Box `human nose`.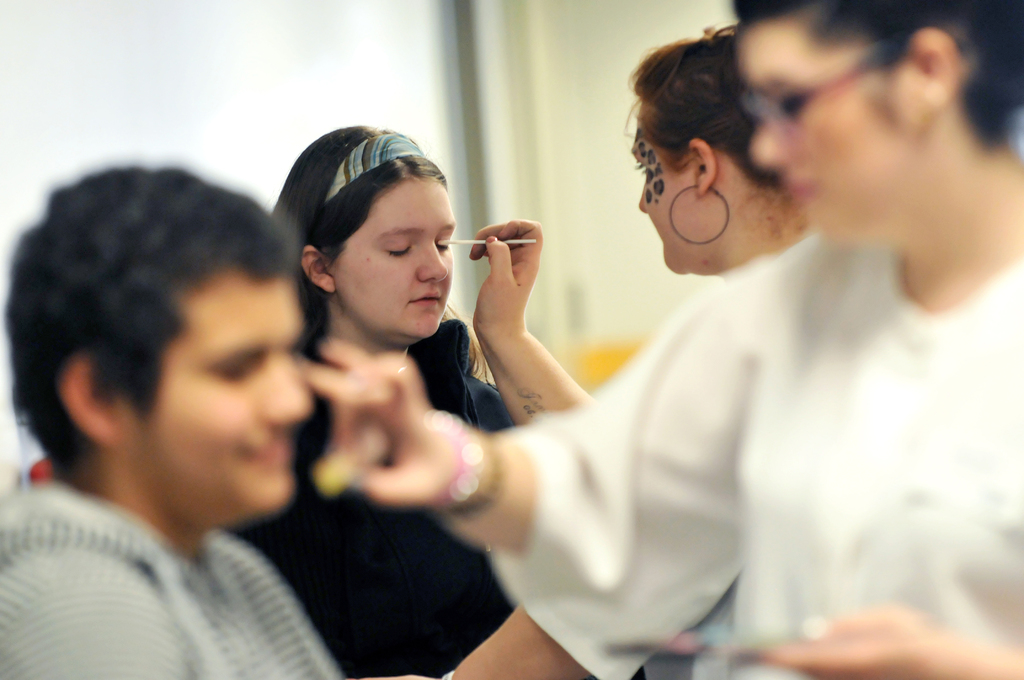
[left=253, top=352, right=314, bottom=423].
